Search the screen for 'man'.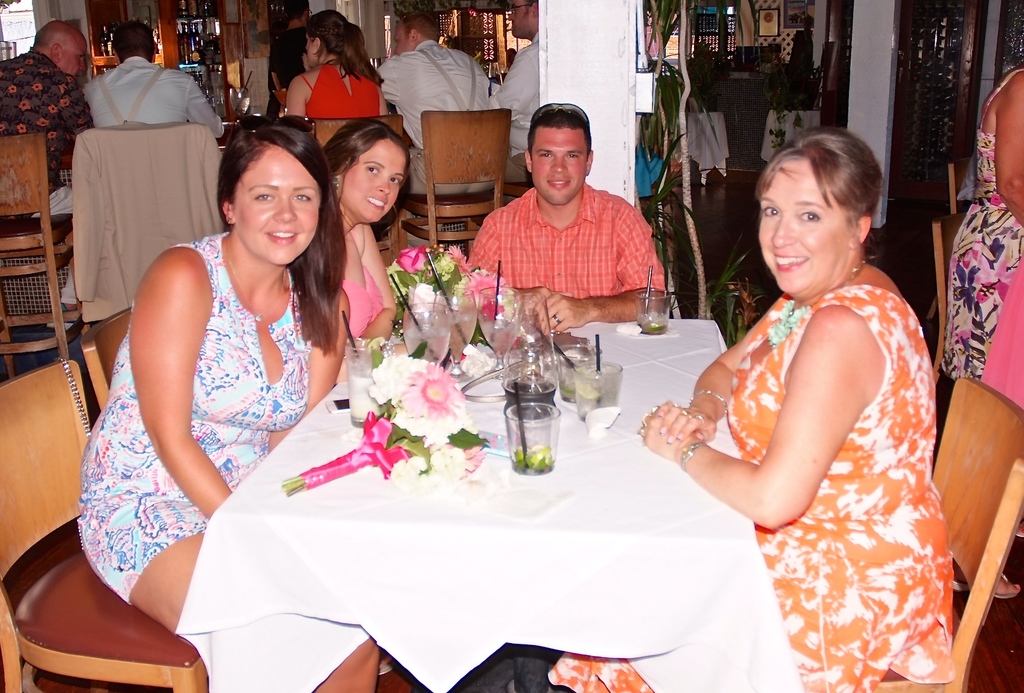
Found at pyautogui.locateOnScreen(488, 0, 541, 181).
